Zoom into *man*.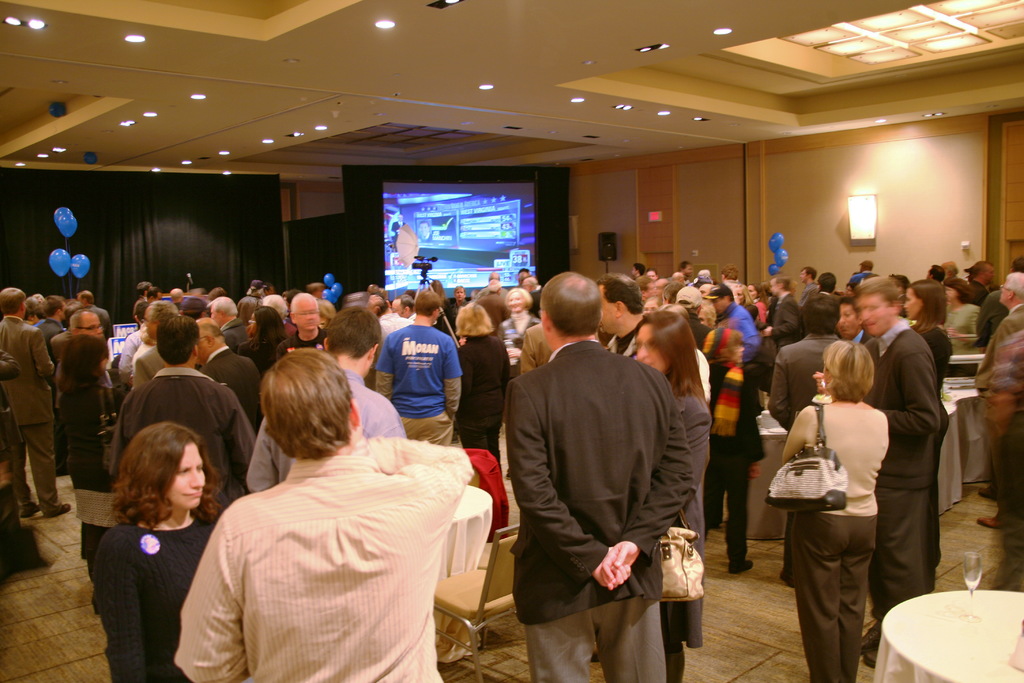
Zoom target: locate(522, 276, 545, 320).
